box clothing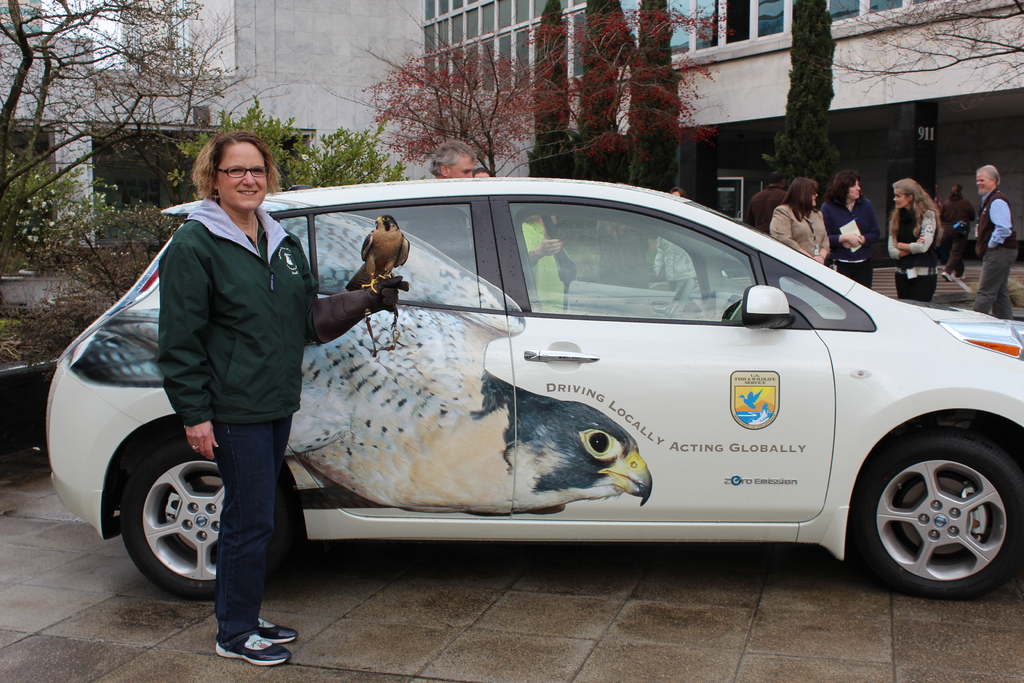
detection(775, 199, 829, 262)
